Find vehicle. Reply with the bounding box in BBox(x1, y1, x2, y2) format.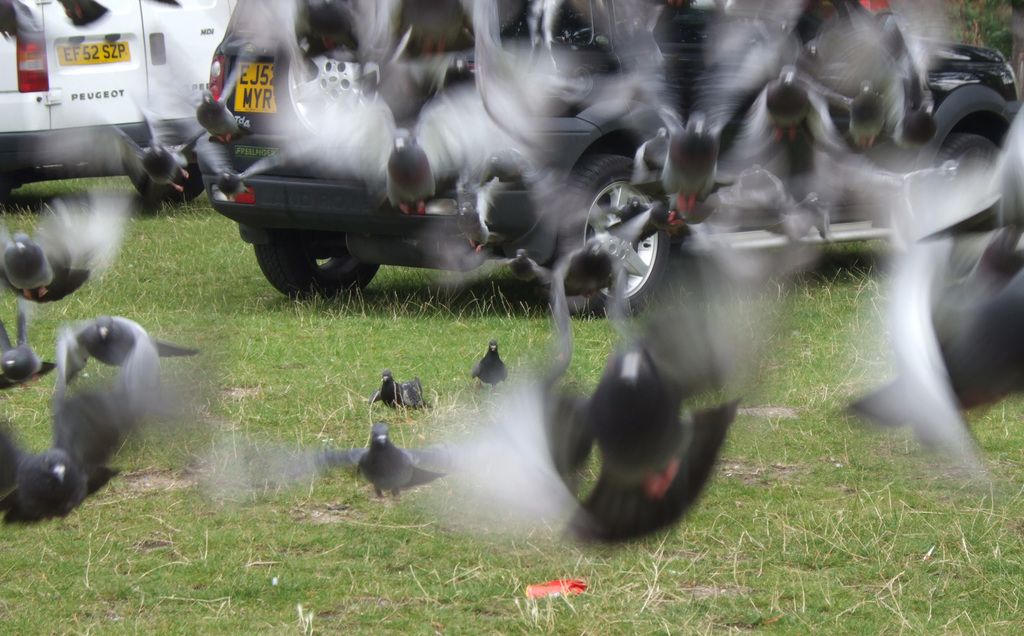
BBox(0, 4, 241, 212).
